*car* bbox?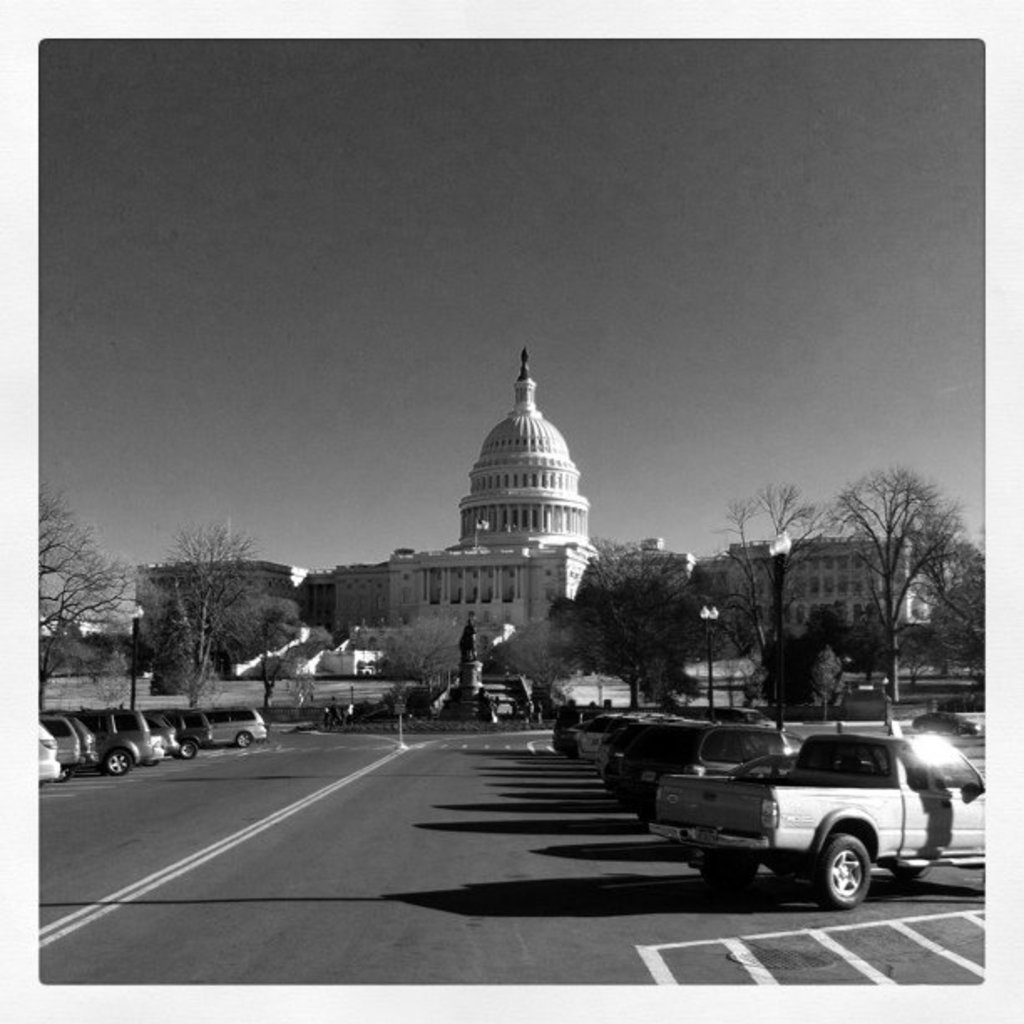
box=[156, 726, 164, 756]
